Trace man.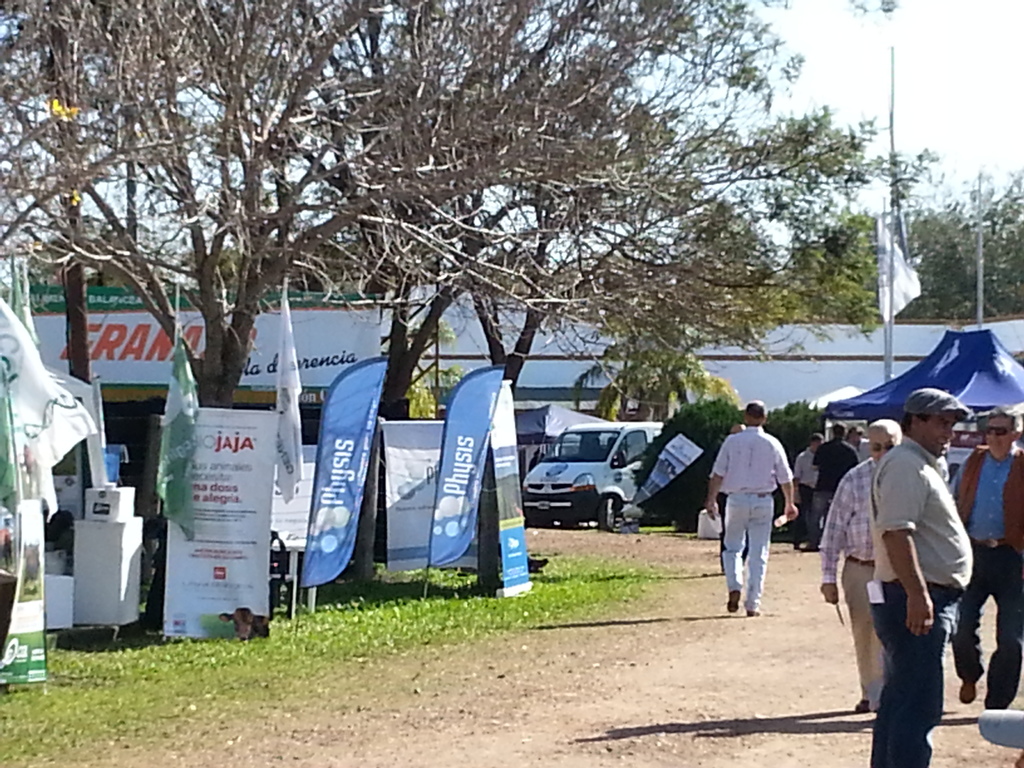
Traced to <region>723, 412, 804, 627</region>.
